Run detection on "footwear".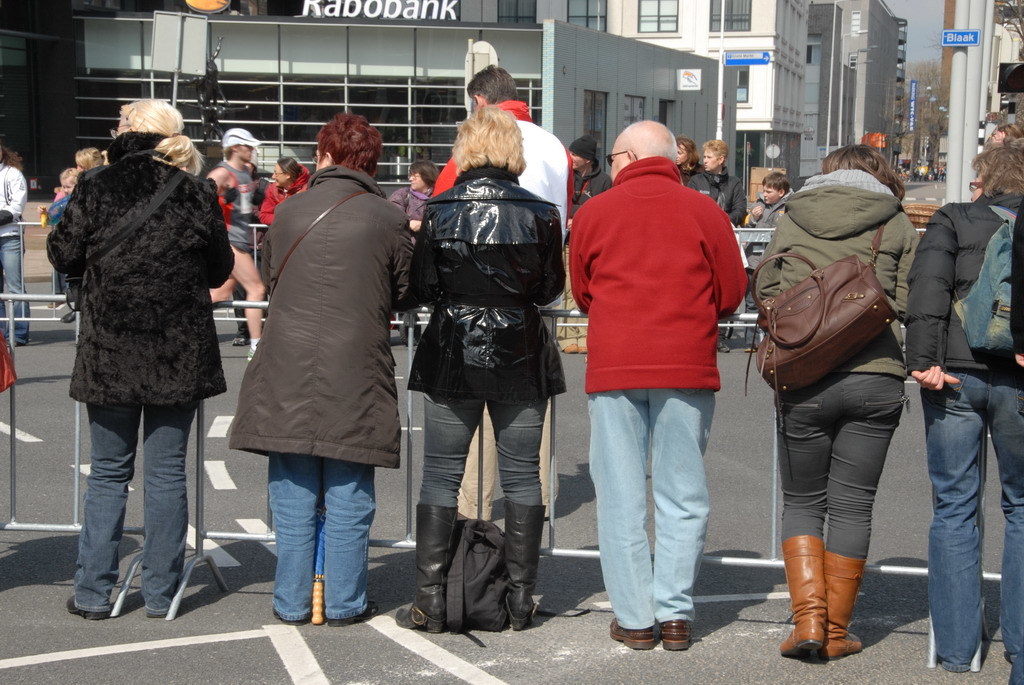
Result: 504/505/548/632.
